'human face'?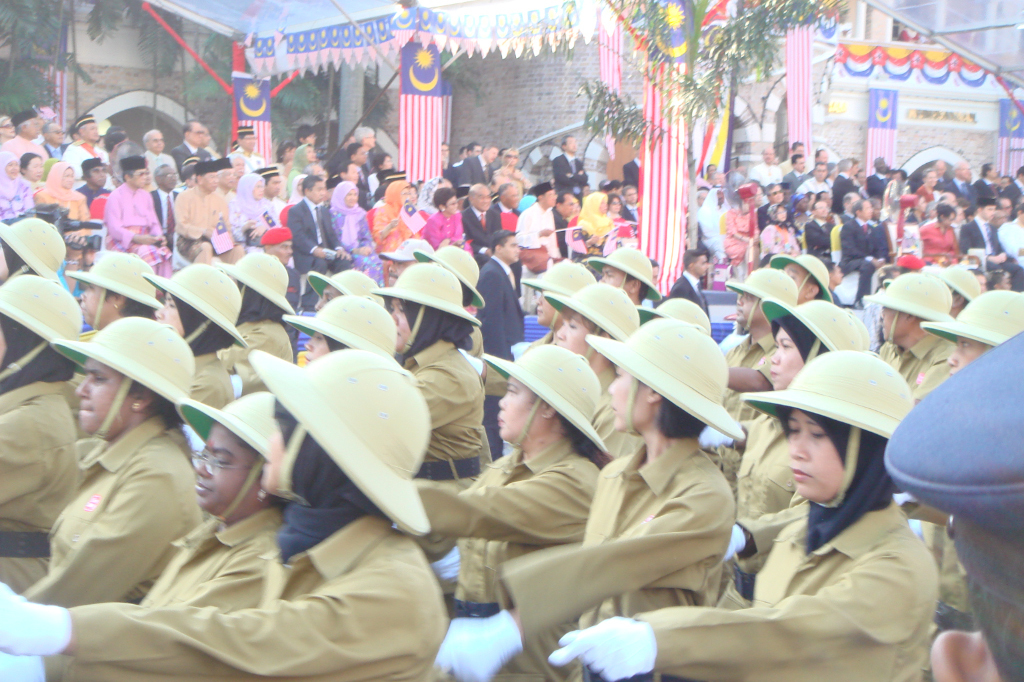
select_region(696, 194, 706, 204)
